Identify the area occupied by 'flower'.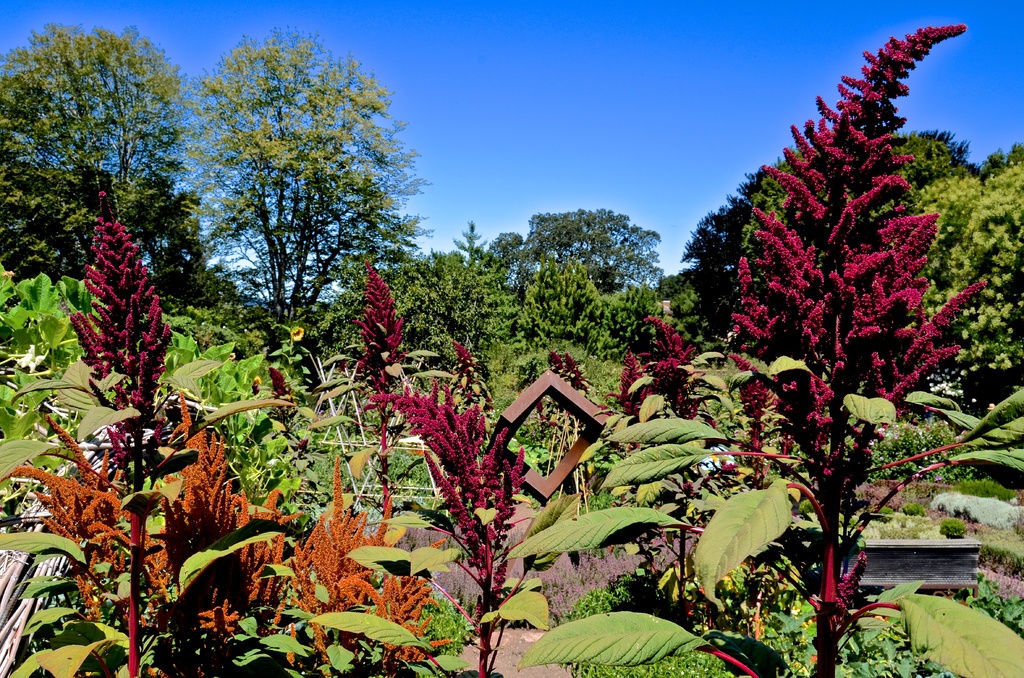
Area: x1=69 y1=191 x2=172 y2=501.
